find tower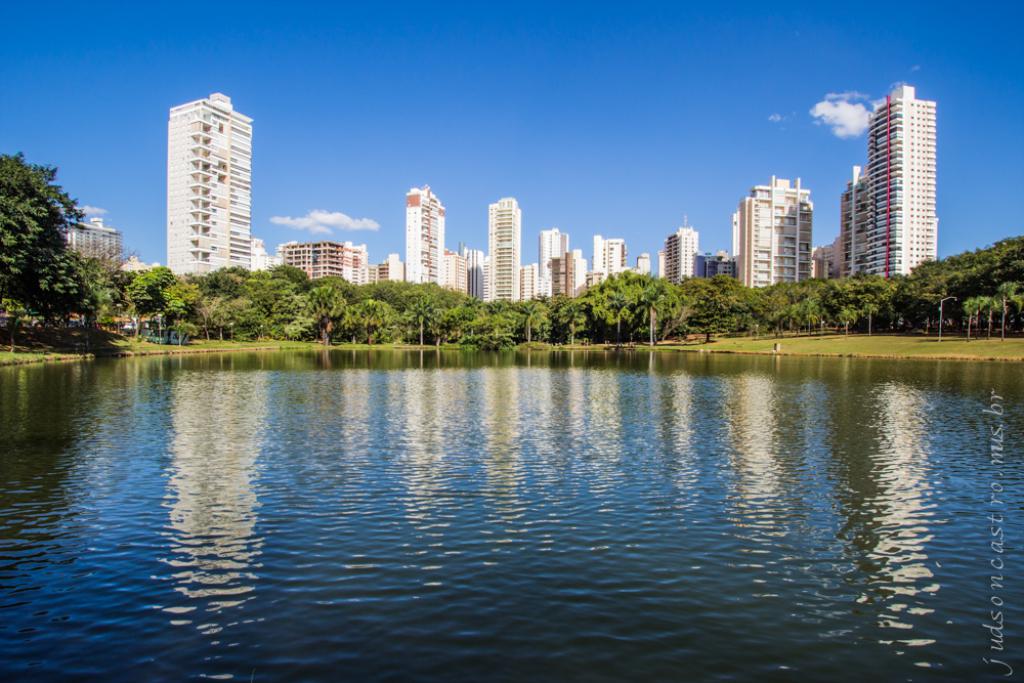
l=867, t=94, r=941, b=287
